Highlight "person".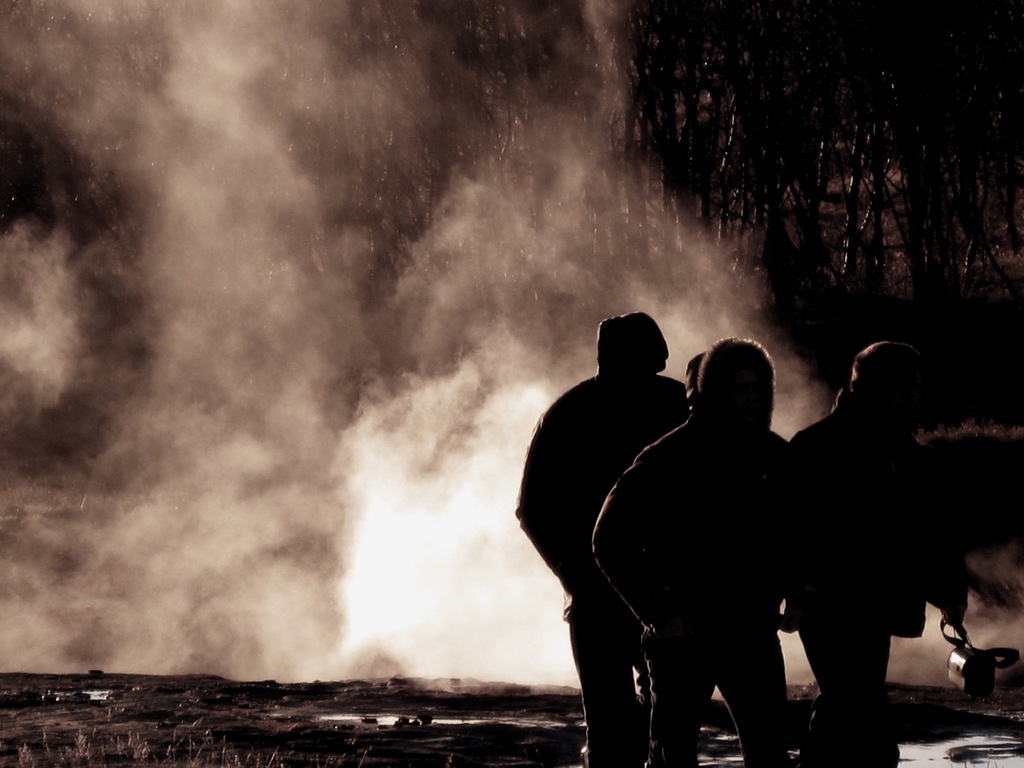
Highlighted region: 778,335,963,756.
